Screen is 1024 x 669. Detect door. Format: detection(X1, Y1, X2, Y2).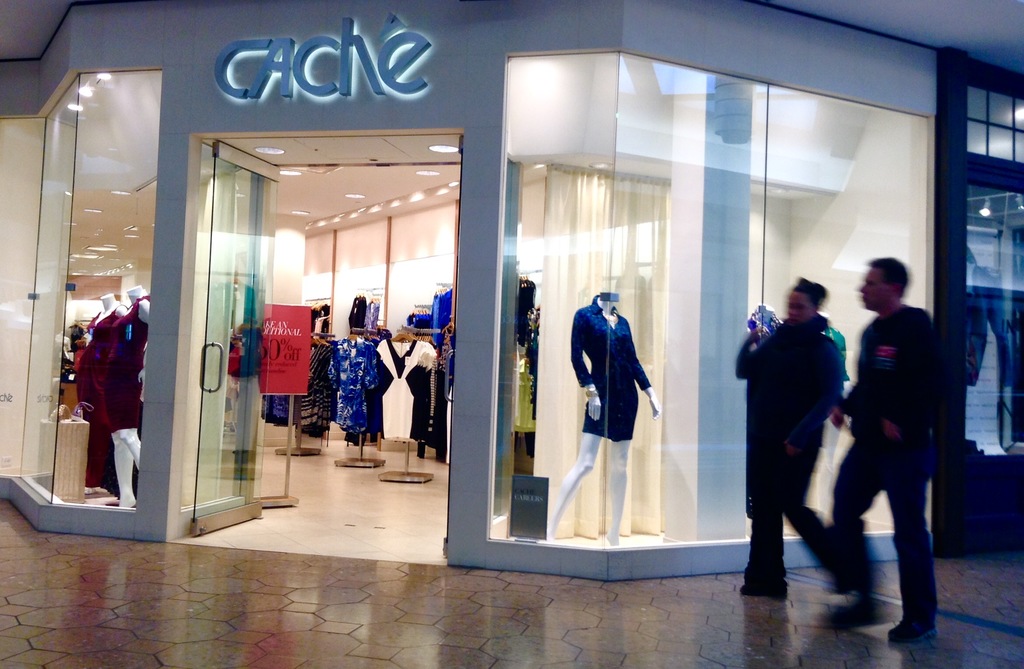
detection(0, 68, 164, 509).
